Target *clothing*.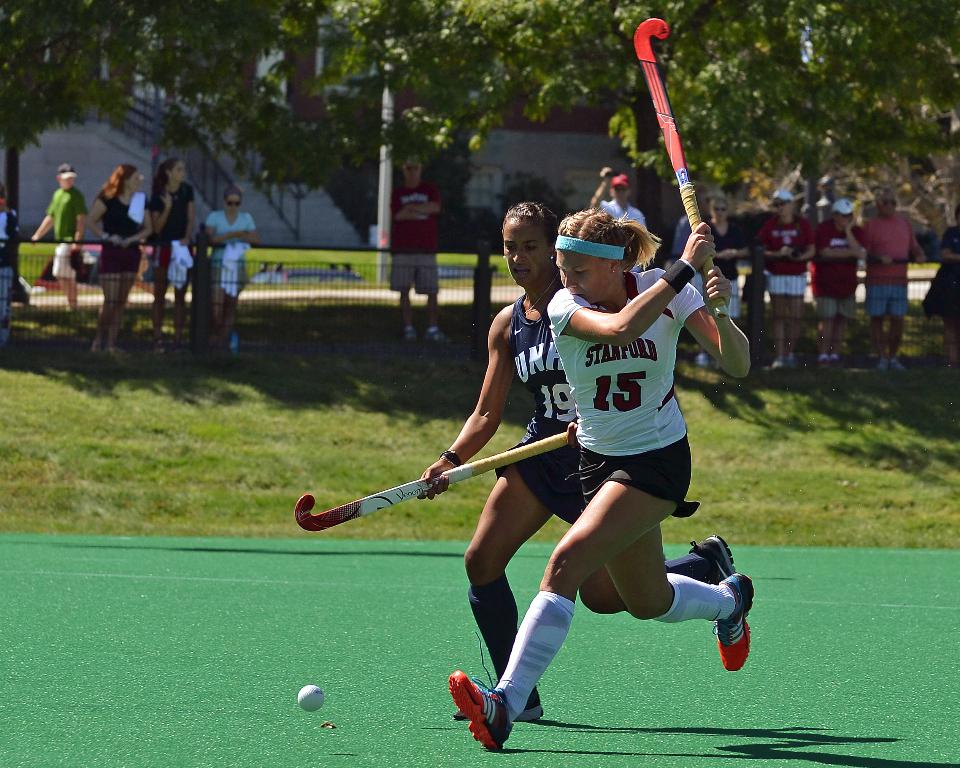
Target region: {"x1": 487, "y1": 293, "x2": 583, "y2": 516}.
